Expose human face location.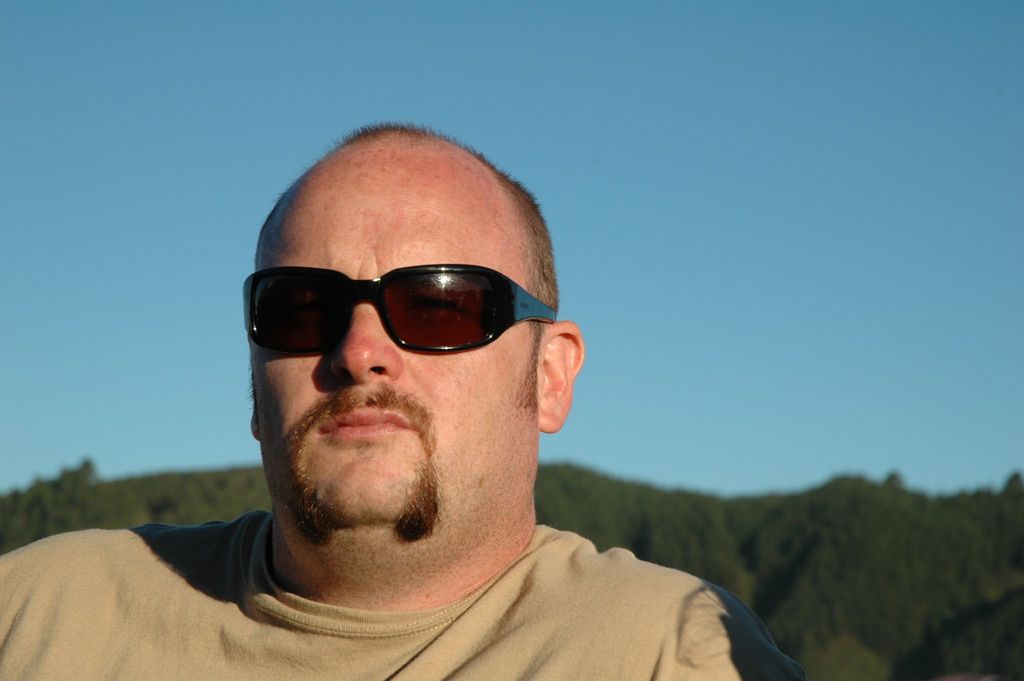
Exposed at <region>253, 138, 545, 527</region>.
